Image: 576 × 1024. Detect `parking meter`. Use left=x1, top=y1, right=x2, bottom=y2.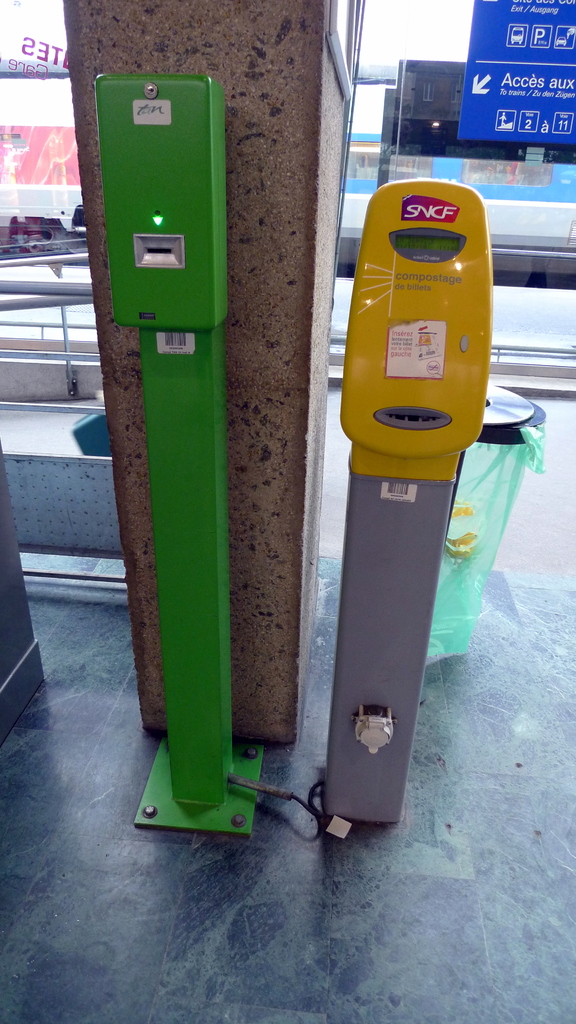
left=342, top=185, right=490, bottom=490.
